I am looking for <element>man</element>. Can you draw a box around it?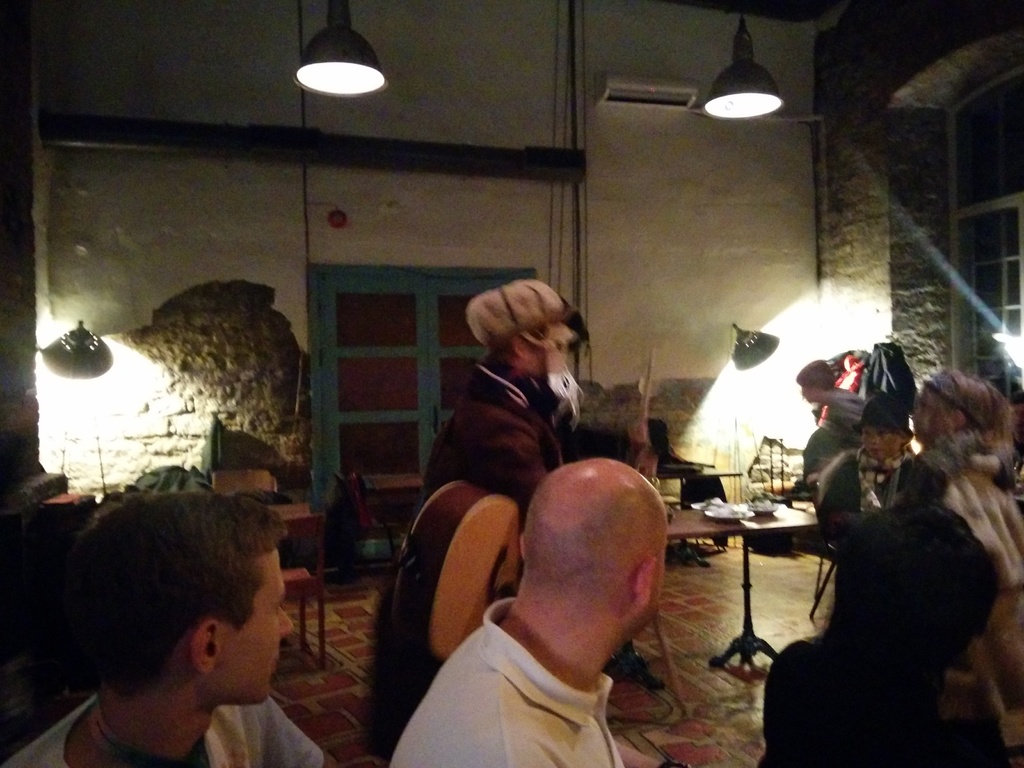
Sure, the bounding box is region(0, 491, 341, 767).
